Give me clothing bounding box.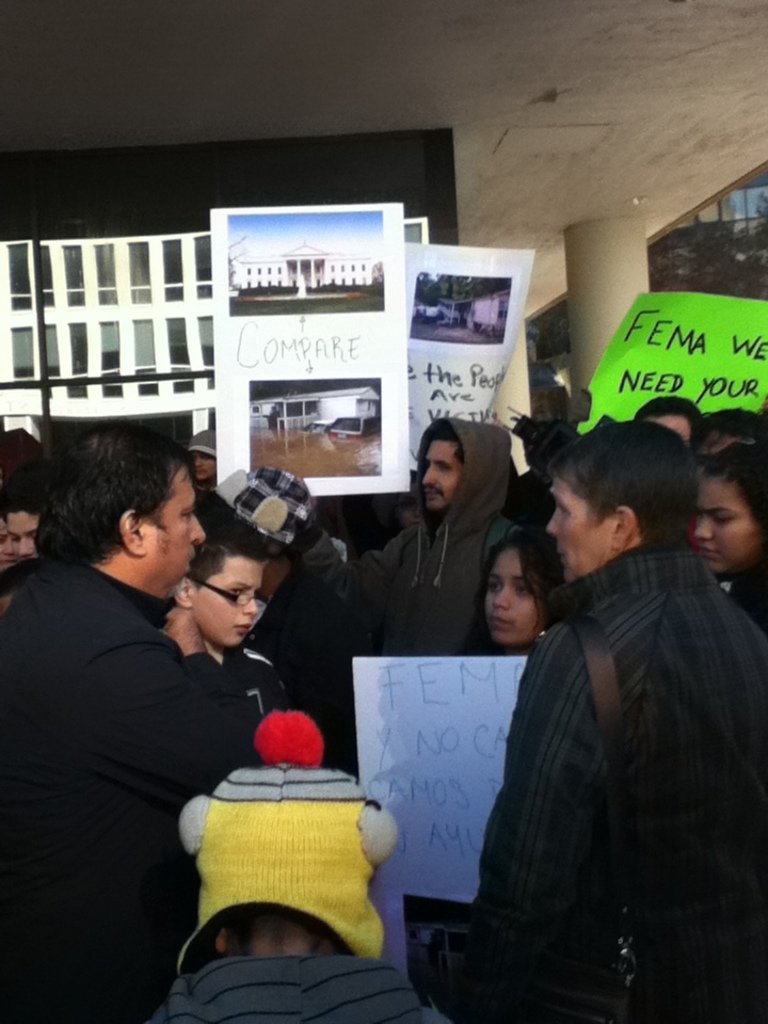
<region>252, 537, 367, 771</region>.
